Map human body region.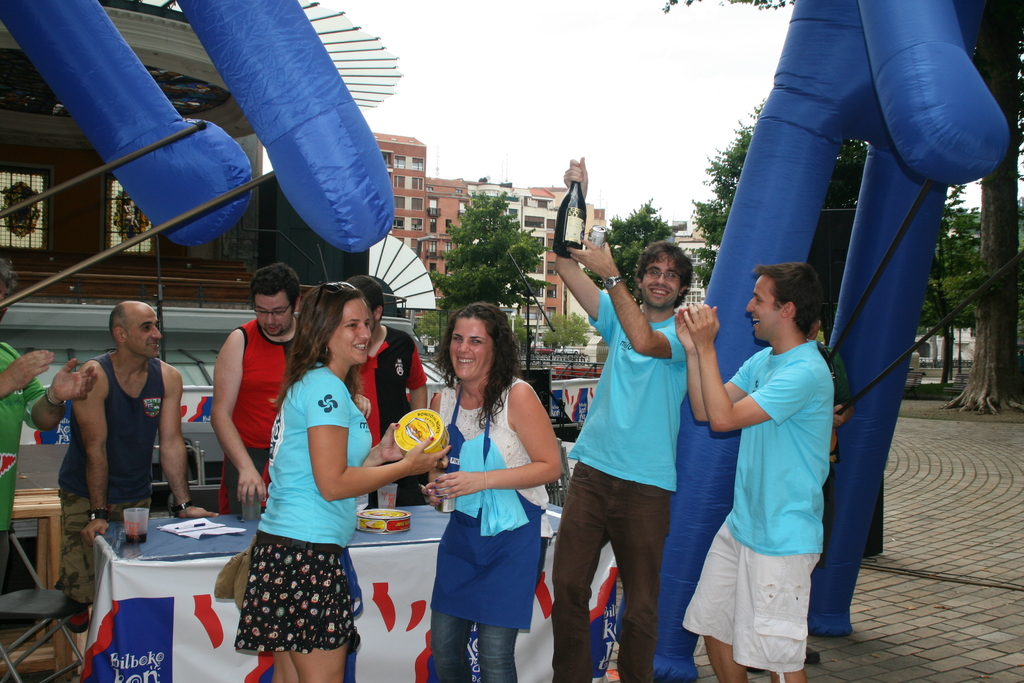
Mapped to l=686, t=299, r=834, b=682.
